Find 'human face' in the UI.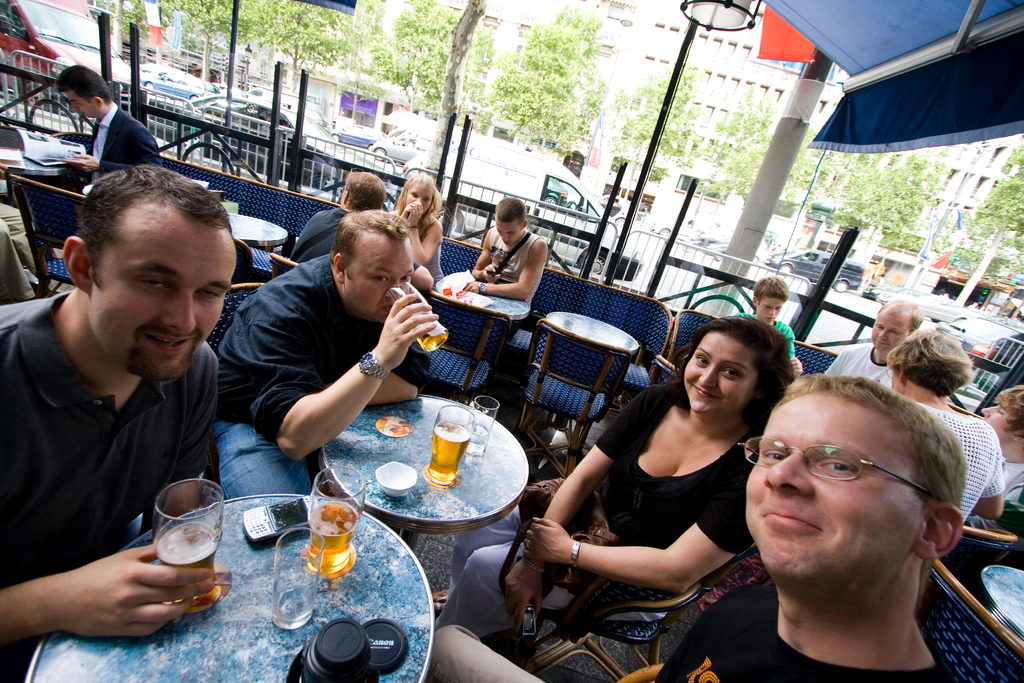
UI element at (744,389,925,577).
